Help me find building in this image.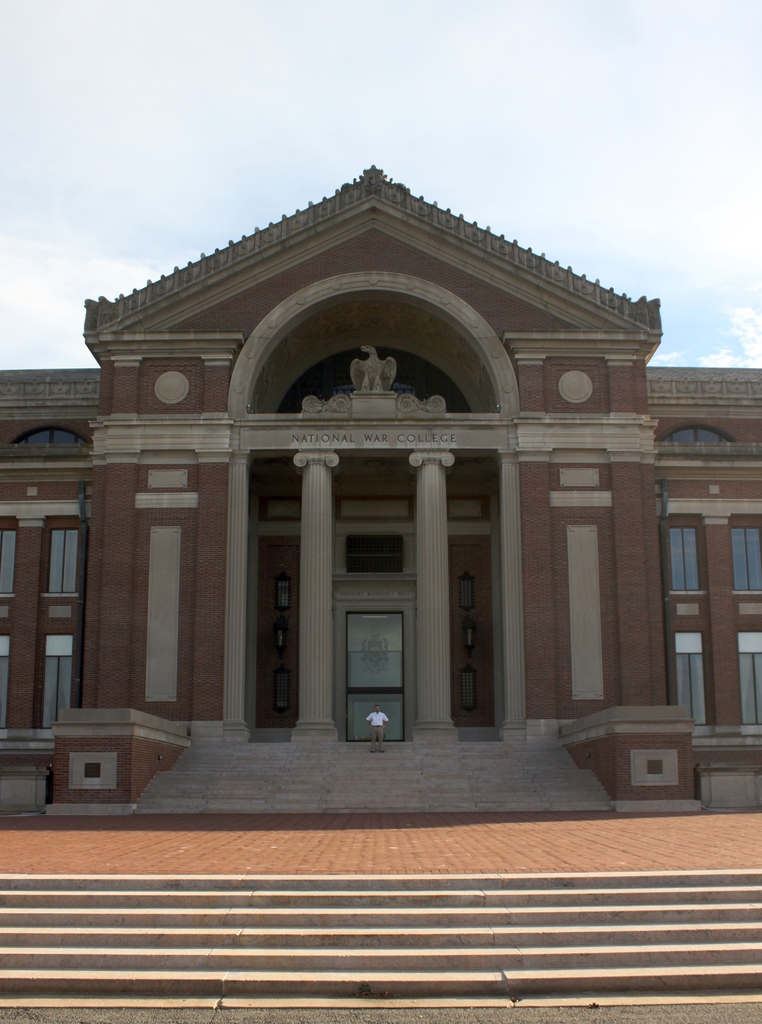
Found it: region(0, 164, 761, 811).
